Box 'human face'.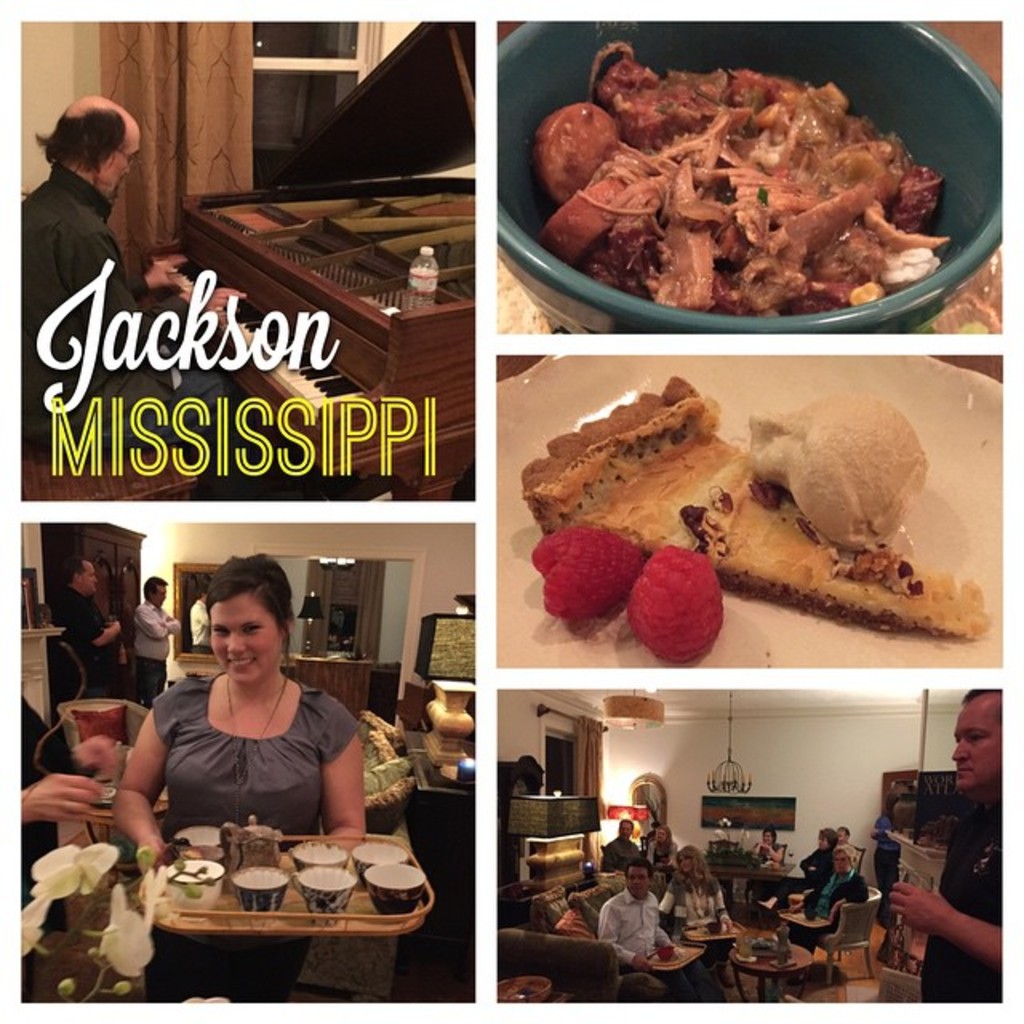
BBox(618, 821, 634, 838).
